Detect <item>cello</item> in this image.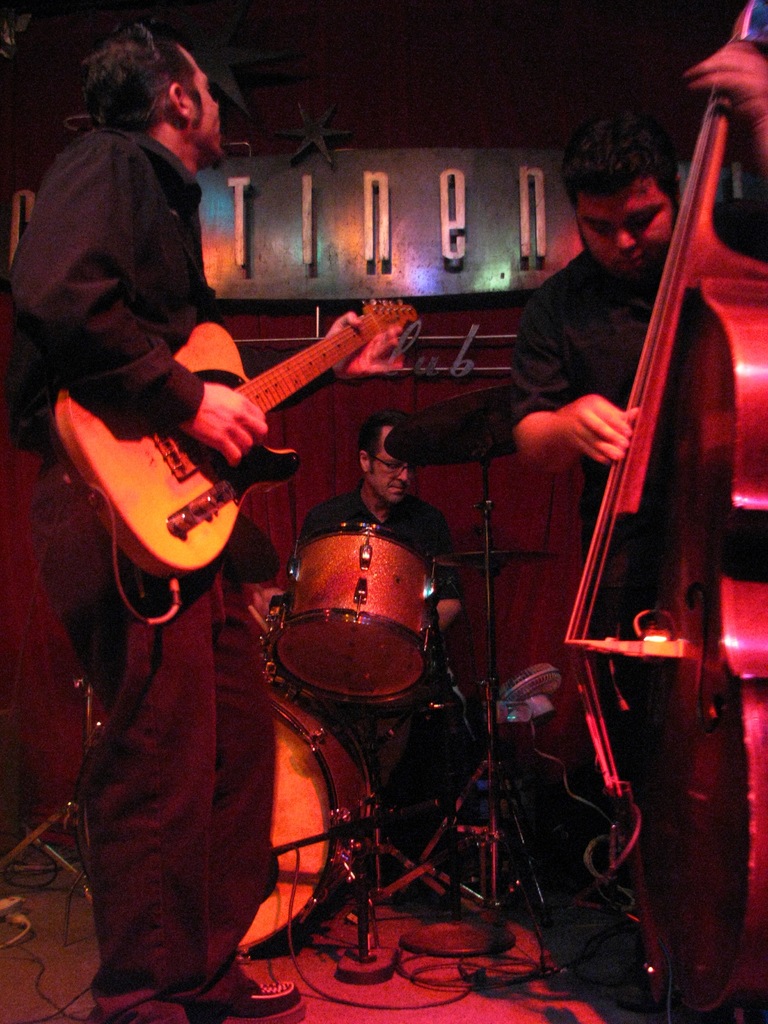
Detection: bbox(567, 6, 767, 1023).
